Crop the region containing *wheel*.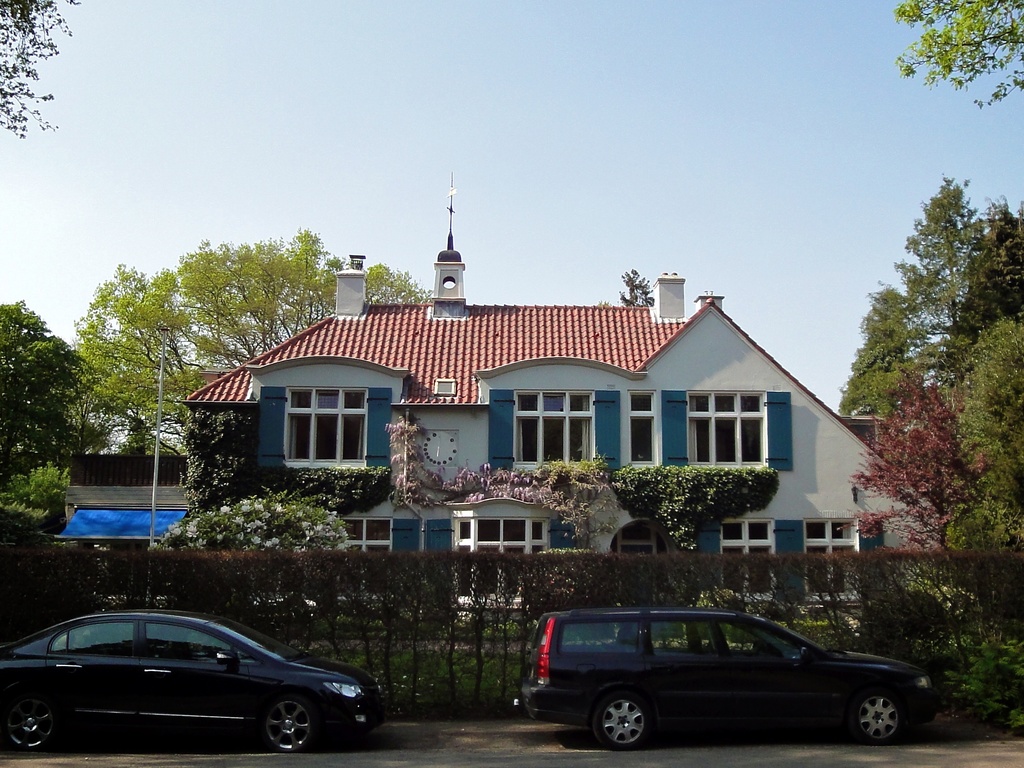
Crop region: bbox(264, 696, 314, 753).
